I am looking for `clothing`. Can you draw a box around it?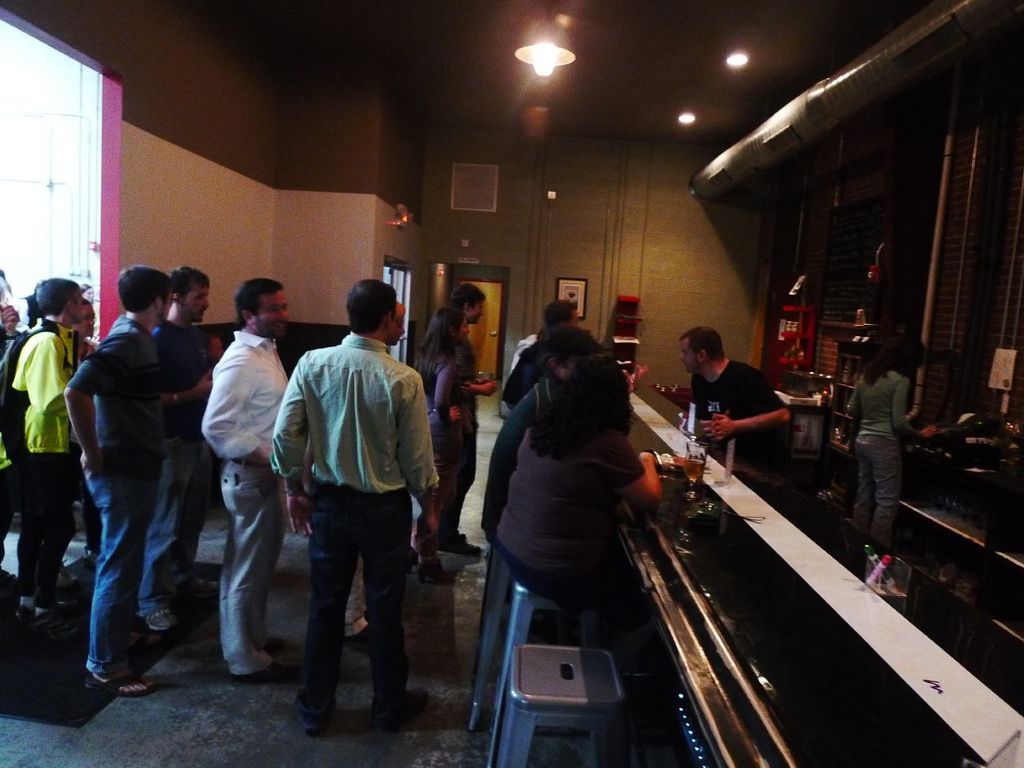
Sure, the bounding box is rect(283, 315, 430, 654).
